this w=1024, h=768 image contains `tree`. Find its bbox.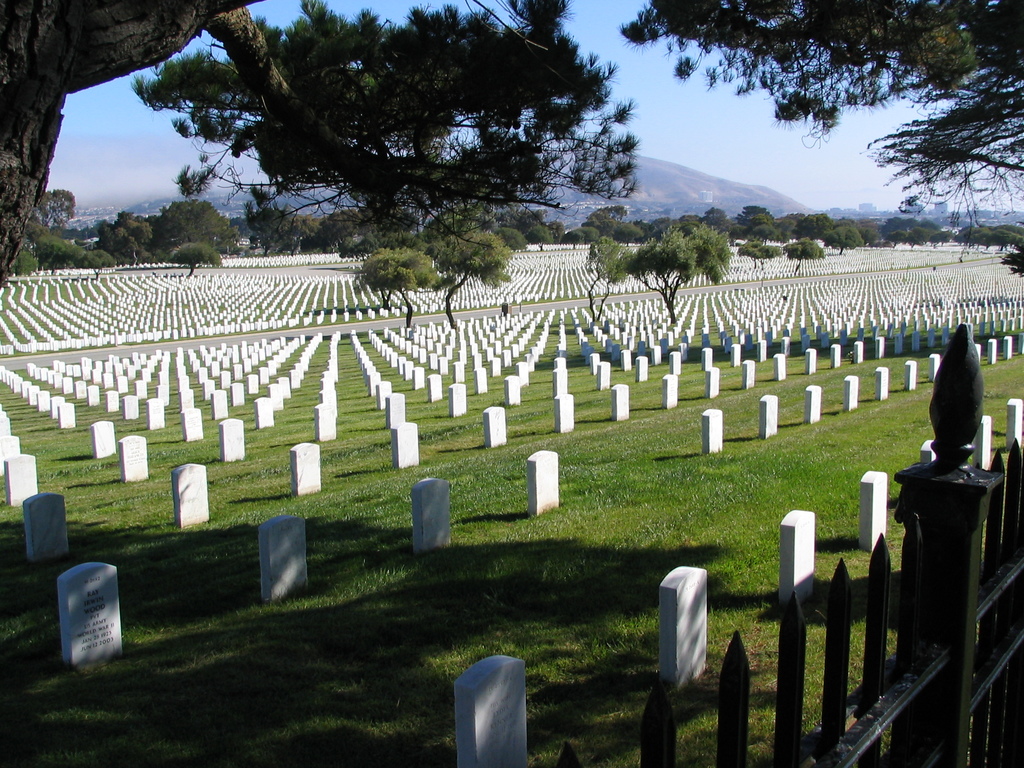
locate(736, 235, 781, 272).
